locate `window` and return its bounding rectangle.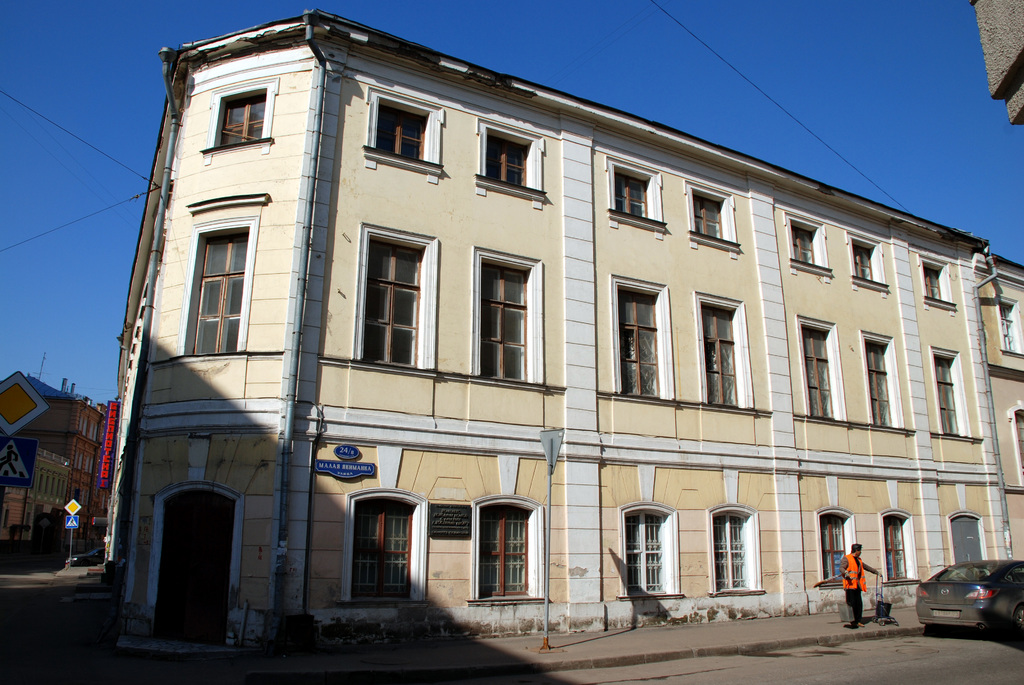
Rect(924, 258, 947, 302).
